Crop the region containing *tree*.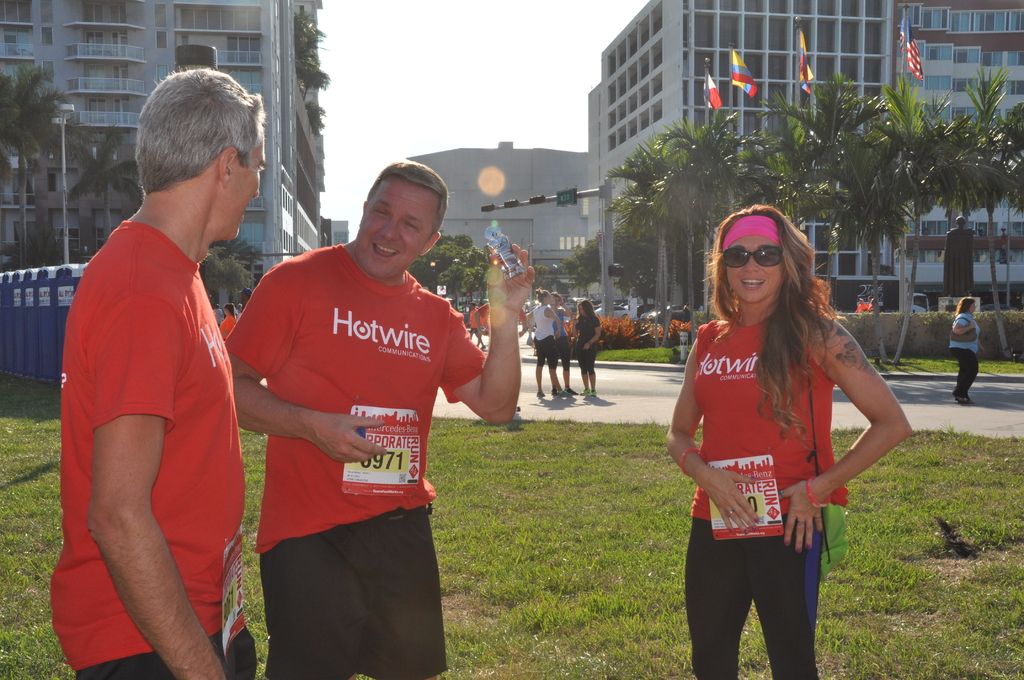
Crop region: detection(529, 265, 570, 299).
